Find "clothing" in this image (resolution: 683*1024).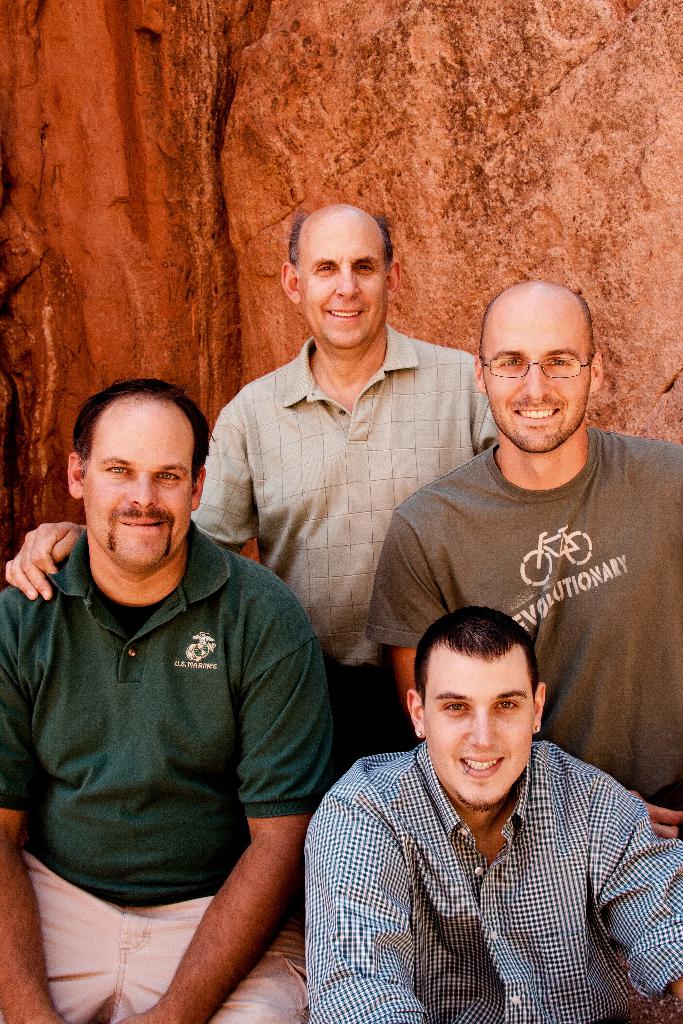
{"left": 22, "top": 487, "right": 325, "bottom": 987}.
